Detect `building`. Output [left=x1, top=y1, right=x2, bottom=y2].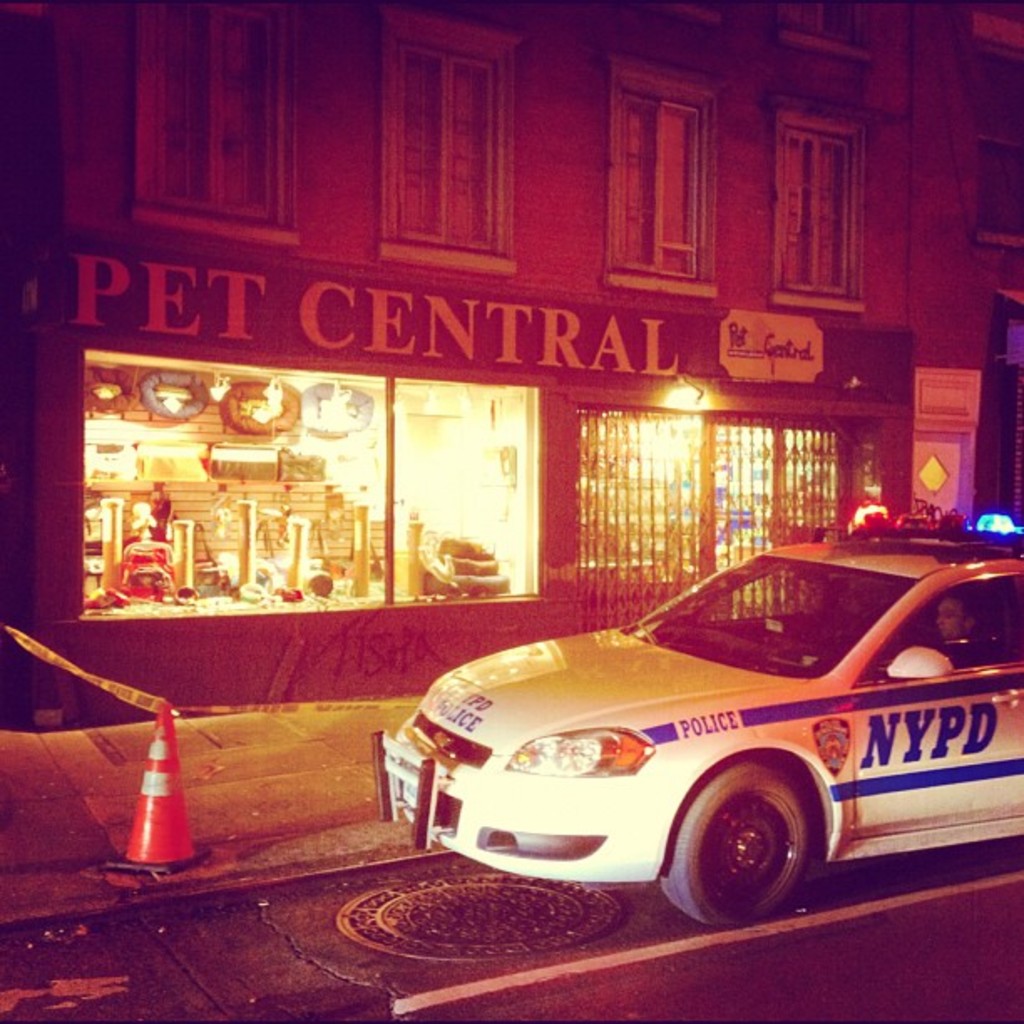
[left=0, top=0, right=1022, bottom=728].
